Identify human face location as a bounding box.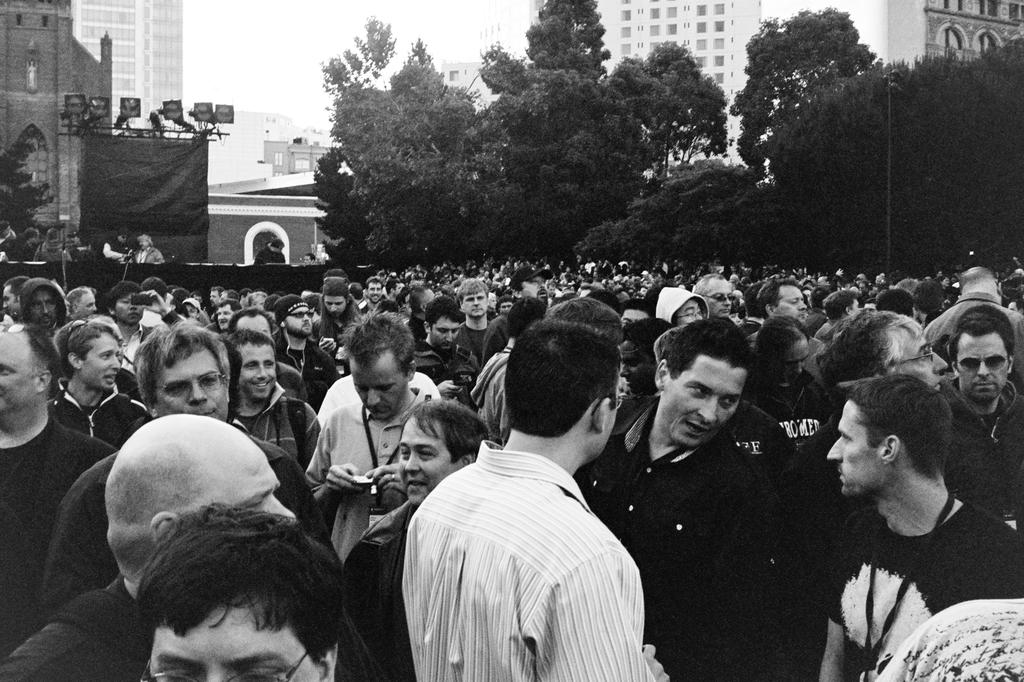
crop(396, 411, 460, 506).
